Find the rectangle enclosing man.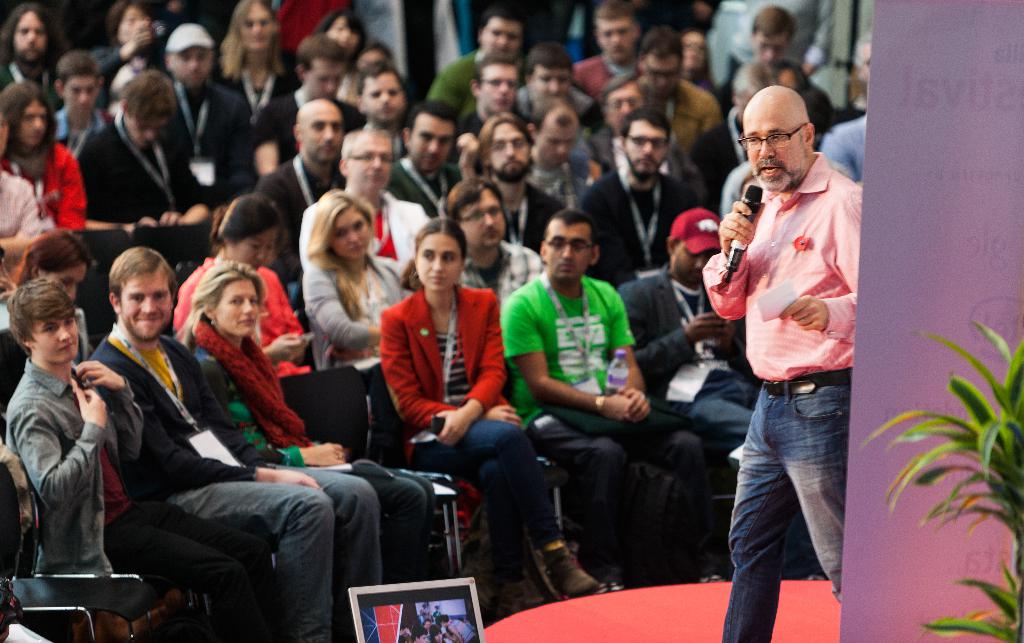
select_region(472, 110, 571, 253).
